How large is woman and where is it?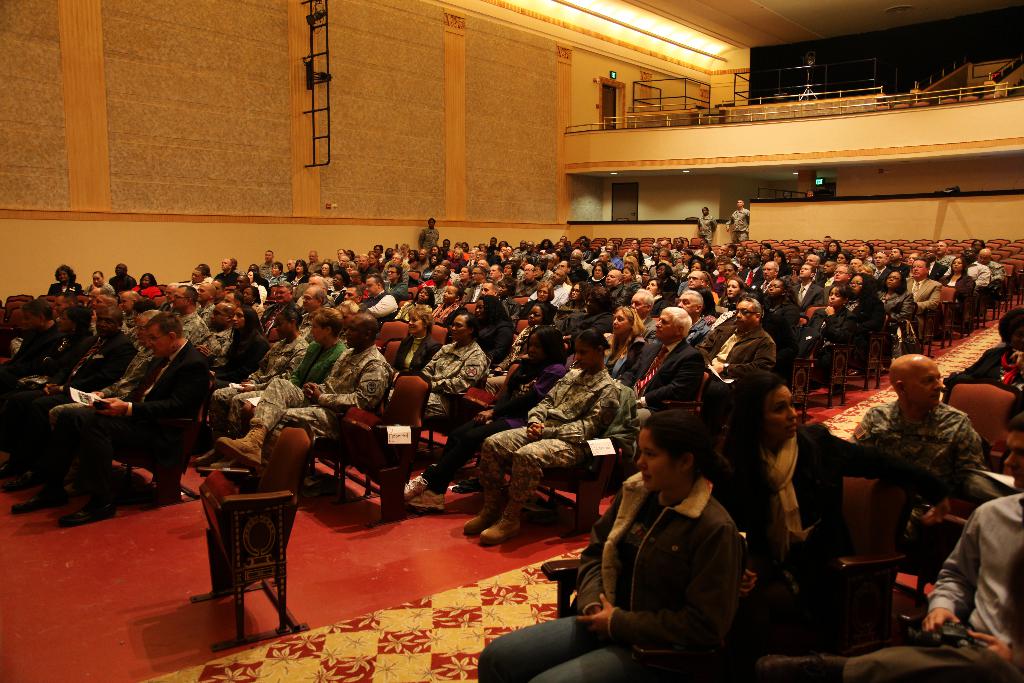
Bounding box: bbox=(391, 284, 436, 325).
